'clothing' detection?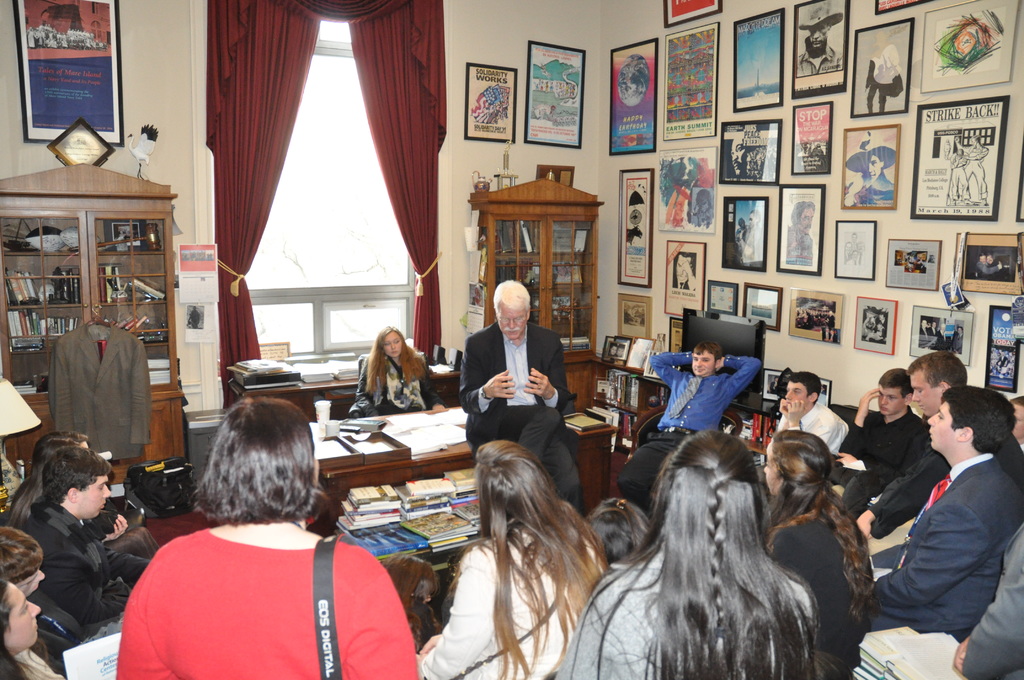
pyautogui.locateOnScreen(49, 325, 149, 455)
